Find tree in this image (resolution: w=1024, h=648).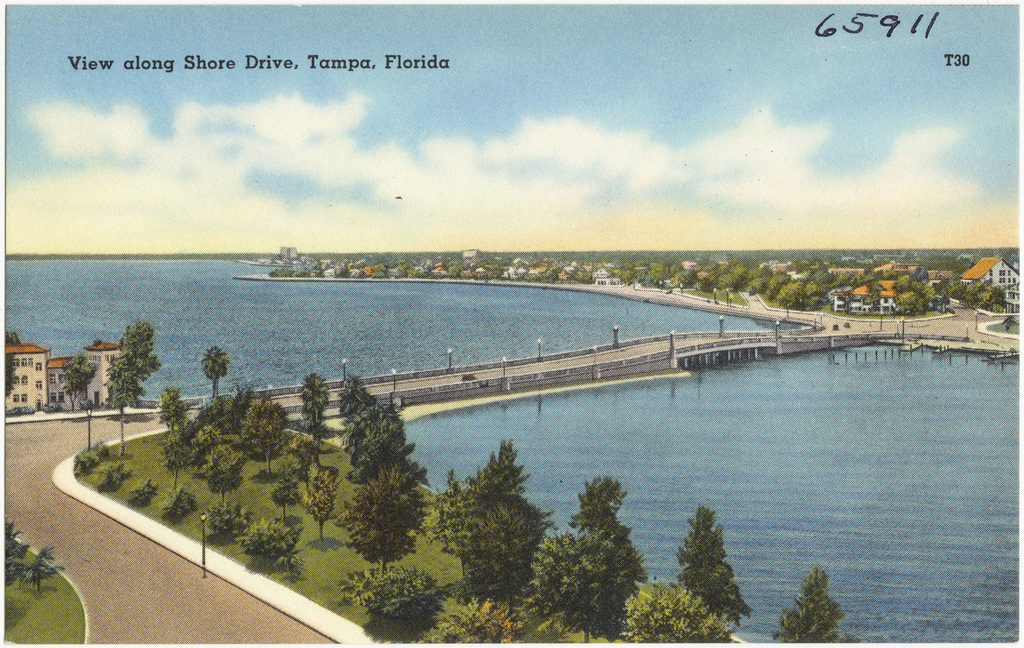
(204, 439, 240, 507).
